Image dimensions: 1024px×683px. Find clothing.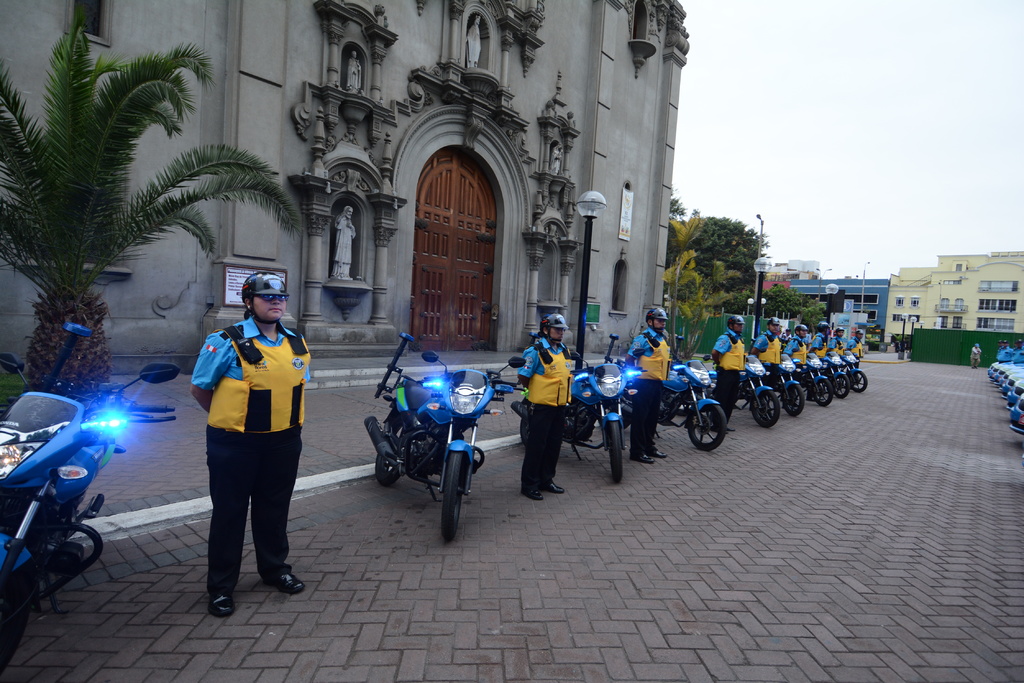
(753,323,783,371).
